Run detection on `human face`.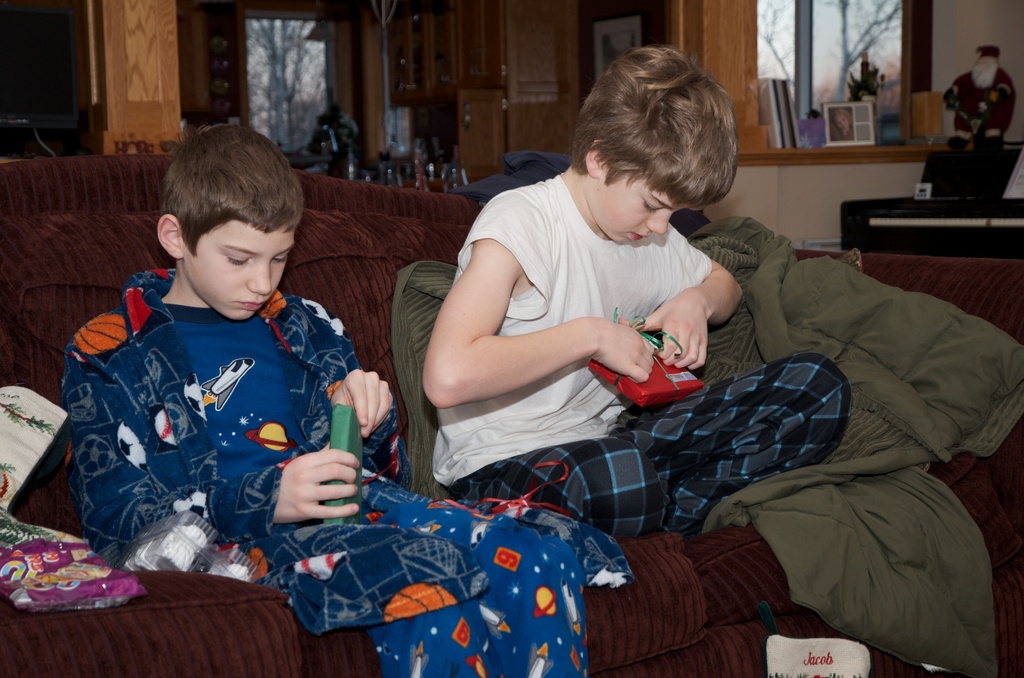
Result: detection(180, 225, 292, 319).
